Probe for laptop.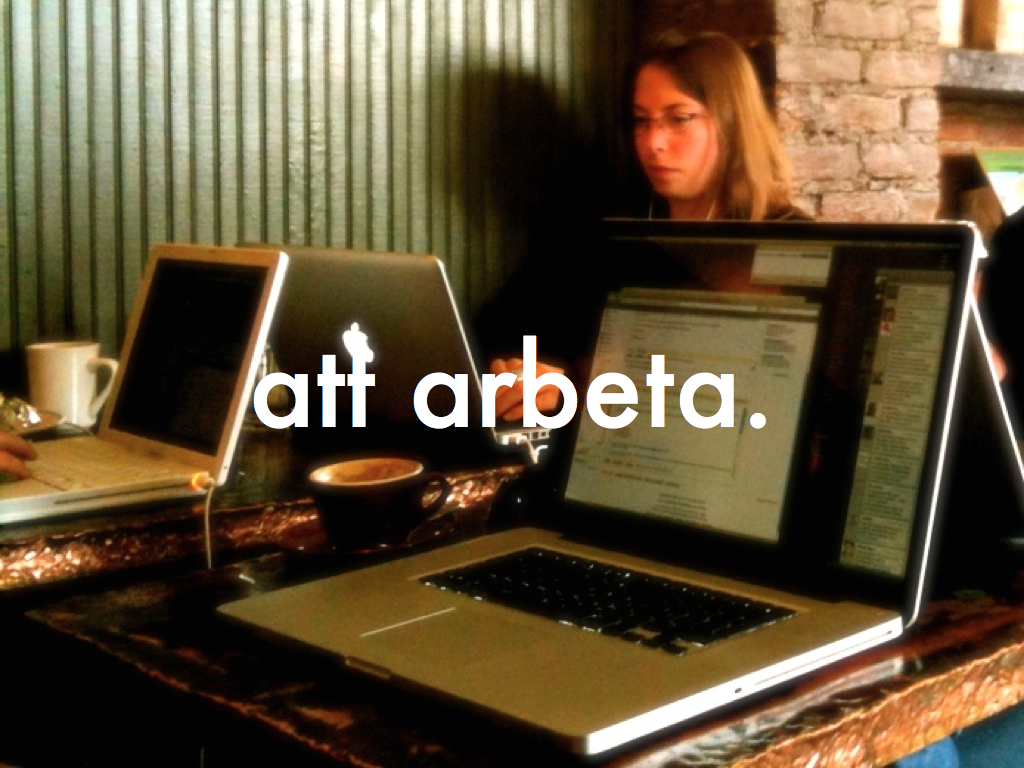
Probe result: (0, 243, 287, 538).
